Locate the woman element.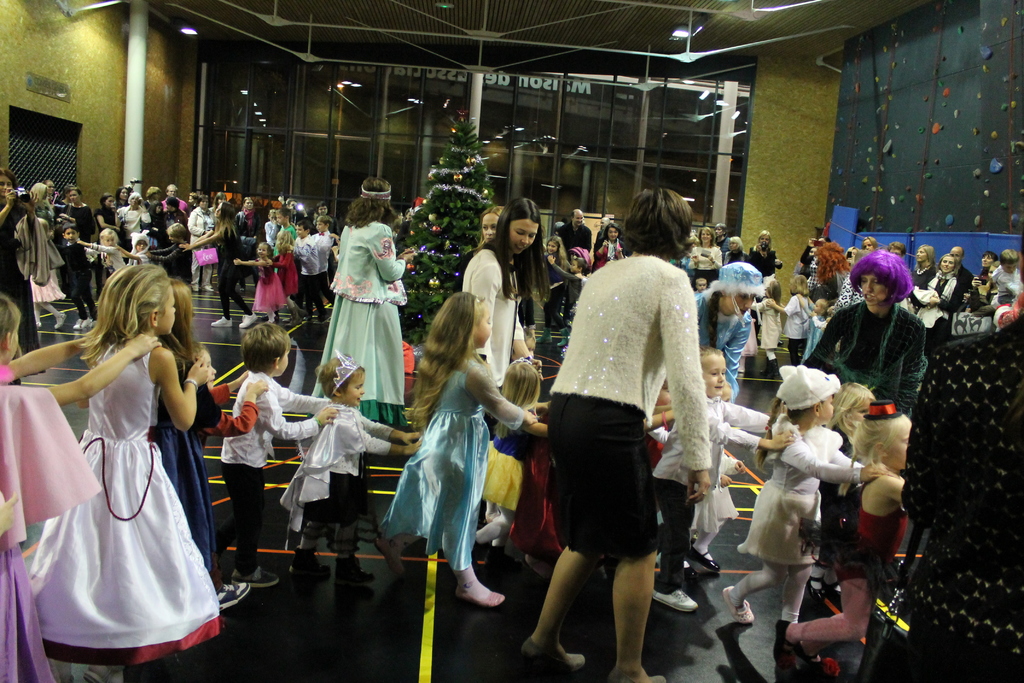
Element bbox: <region>95, 193, 122, 232</region>.
